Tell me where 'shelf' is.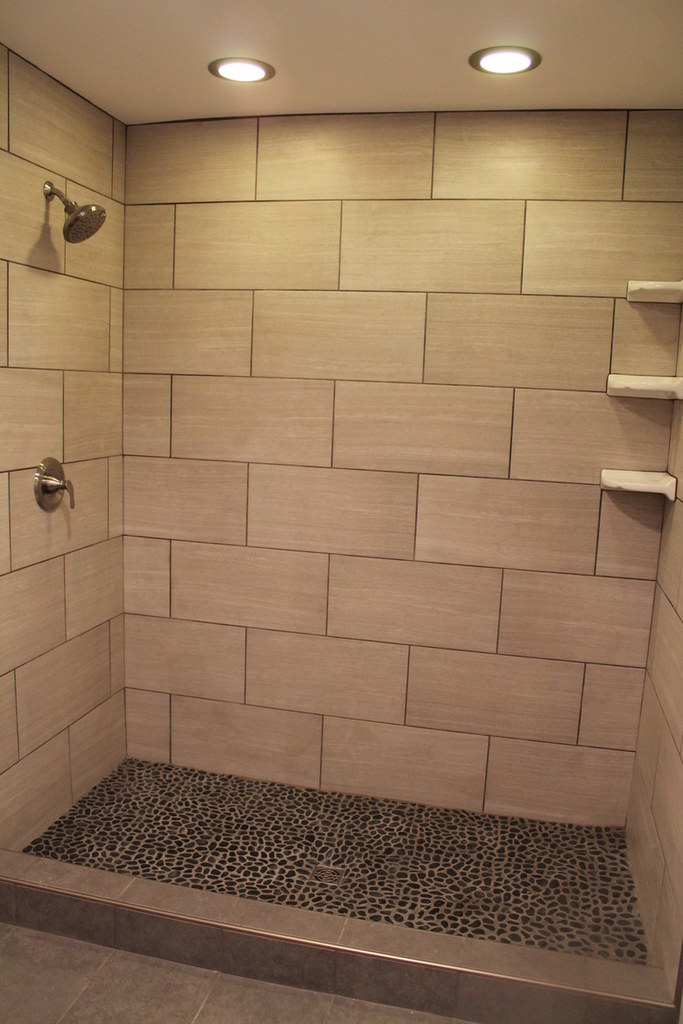
'shelf' is at box(604, 374, 682, 395).
